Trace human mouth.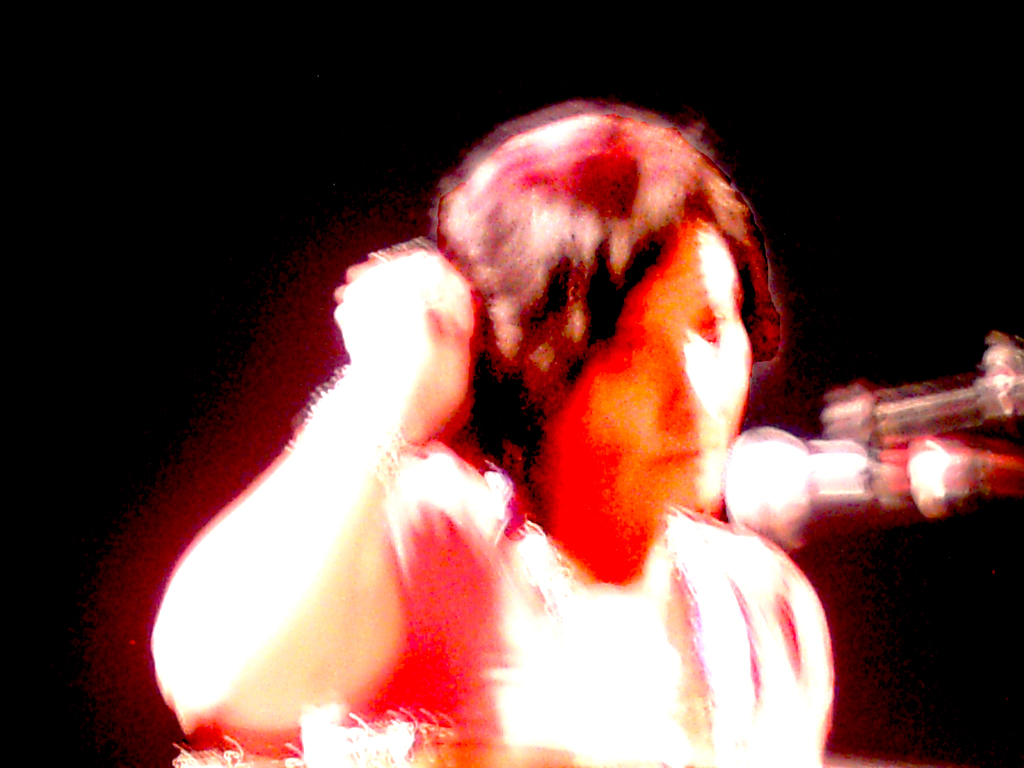
Traced to locate(652, 438, 717, 463).
